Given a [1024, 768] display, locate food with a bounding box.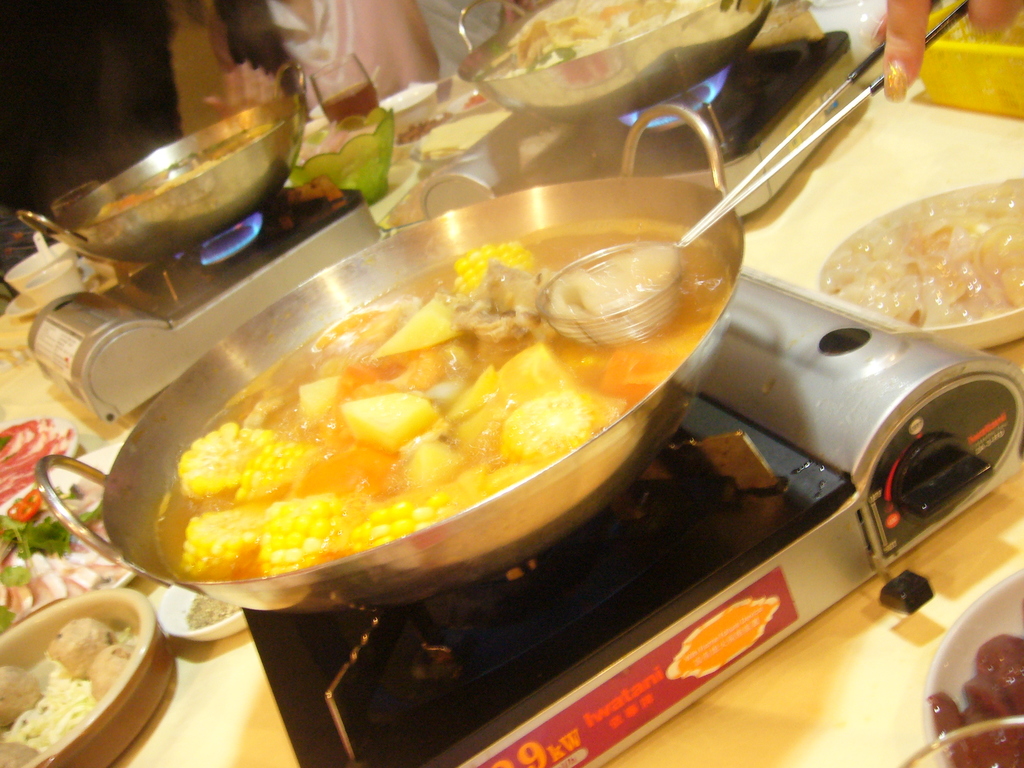
Located: bbox=(85, 116, 282, 232).
